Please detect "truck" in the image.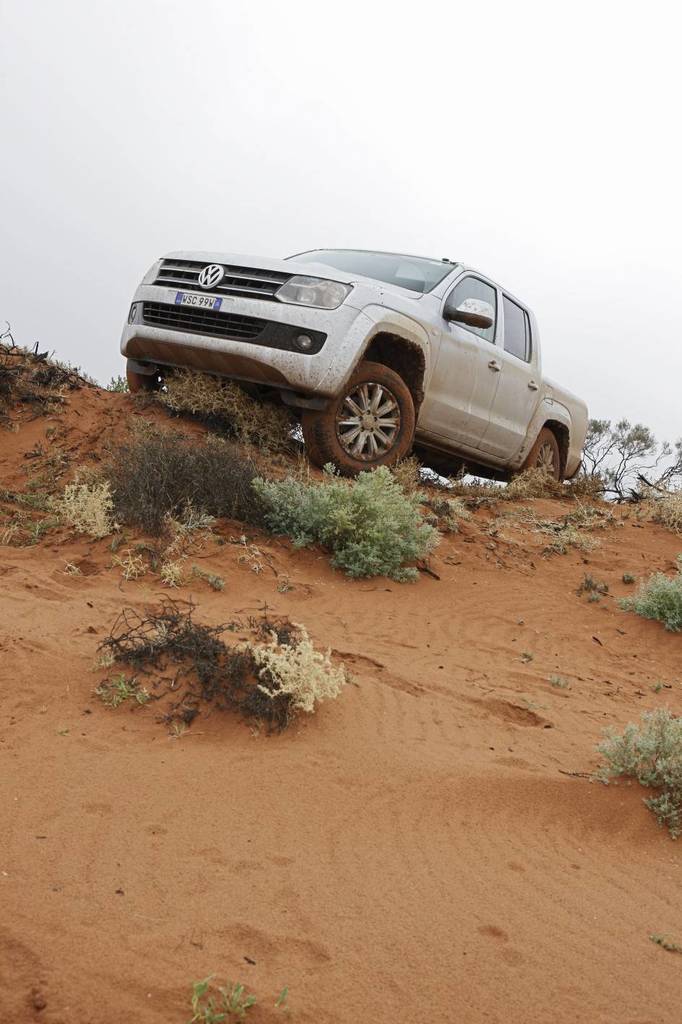
Rect(137, 246, 592, 480).
